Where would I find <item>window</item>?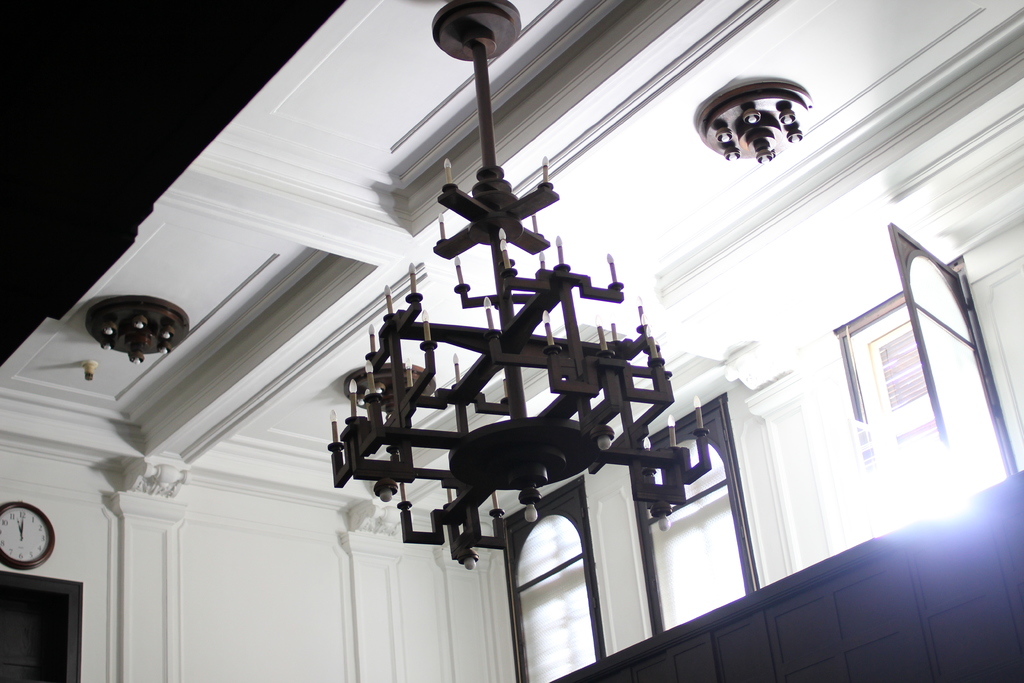
At crop(477, 484, 597, 682).
